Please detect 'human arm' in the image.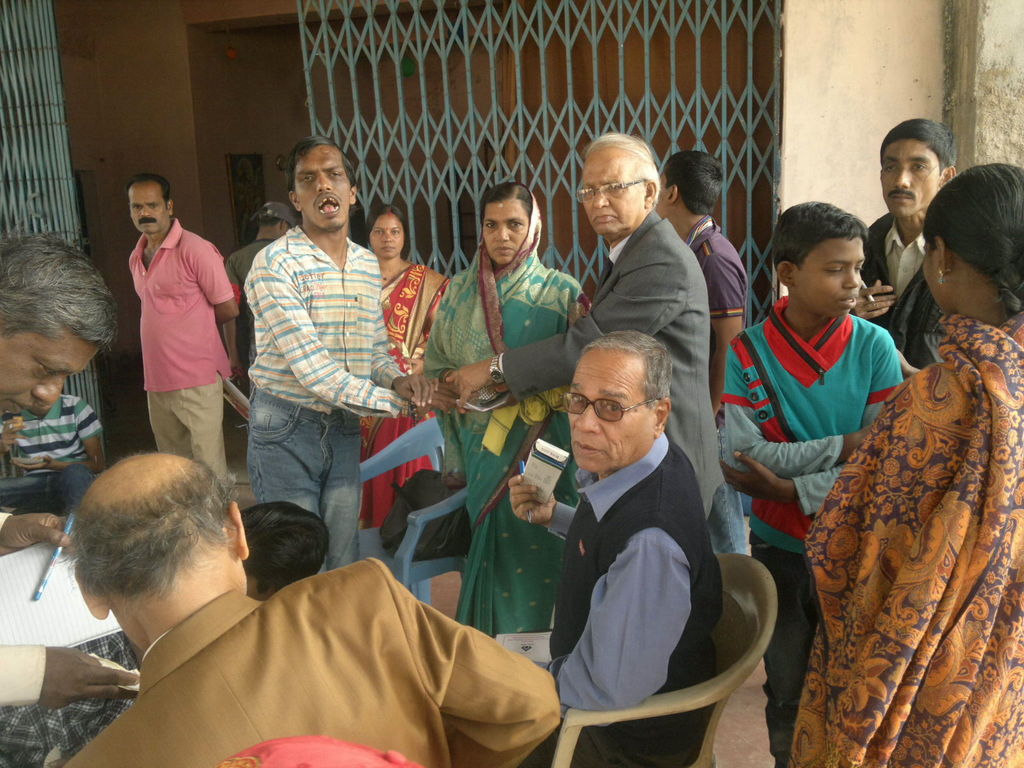
[844,270,908,328].
